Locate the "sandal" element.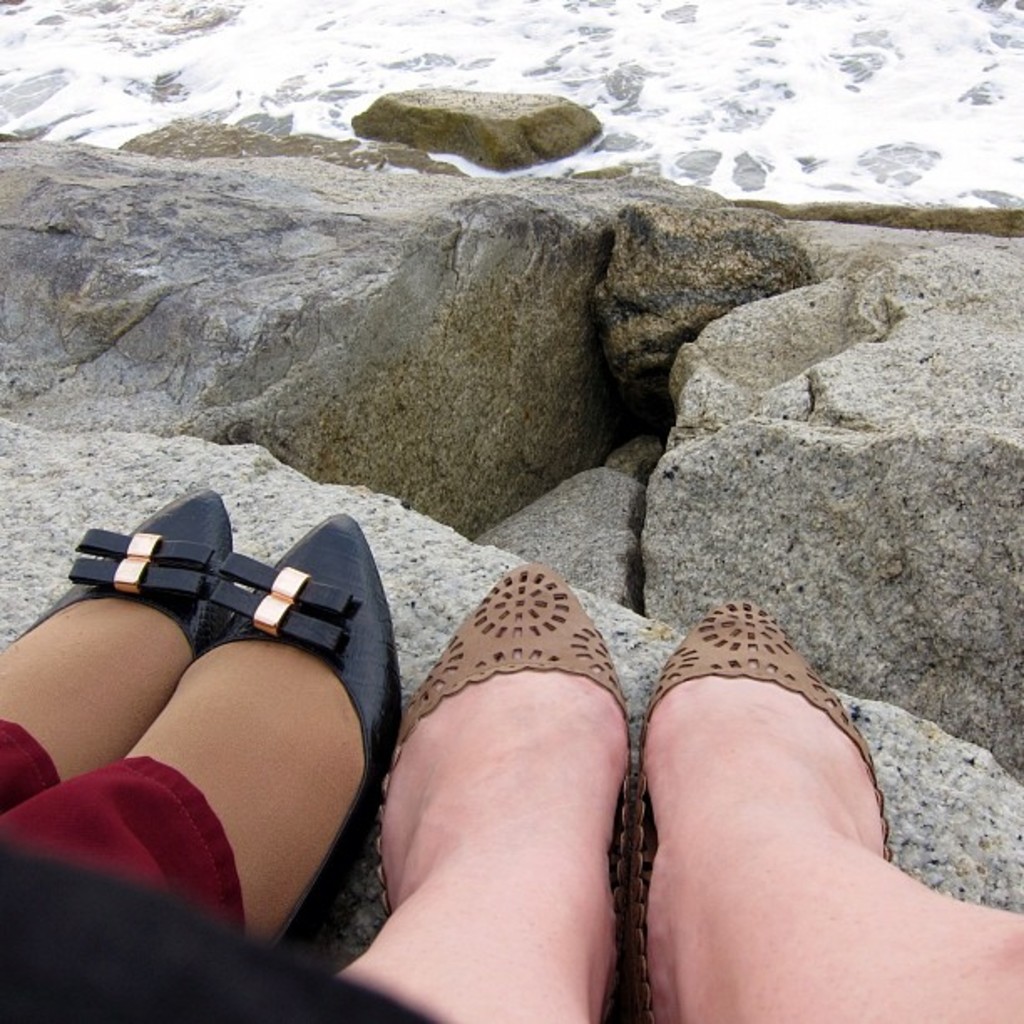
Element bbox: (199,512,413,987).
